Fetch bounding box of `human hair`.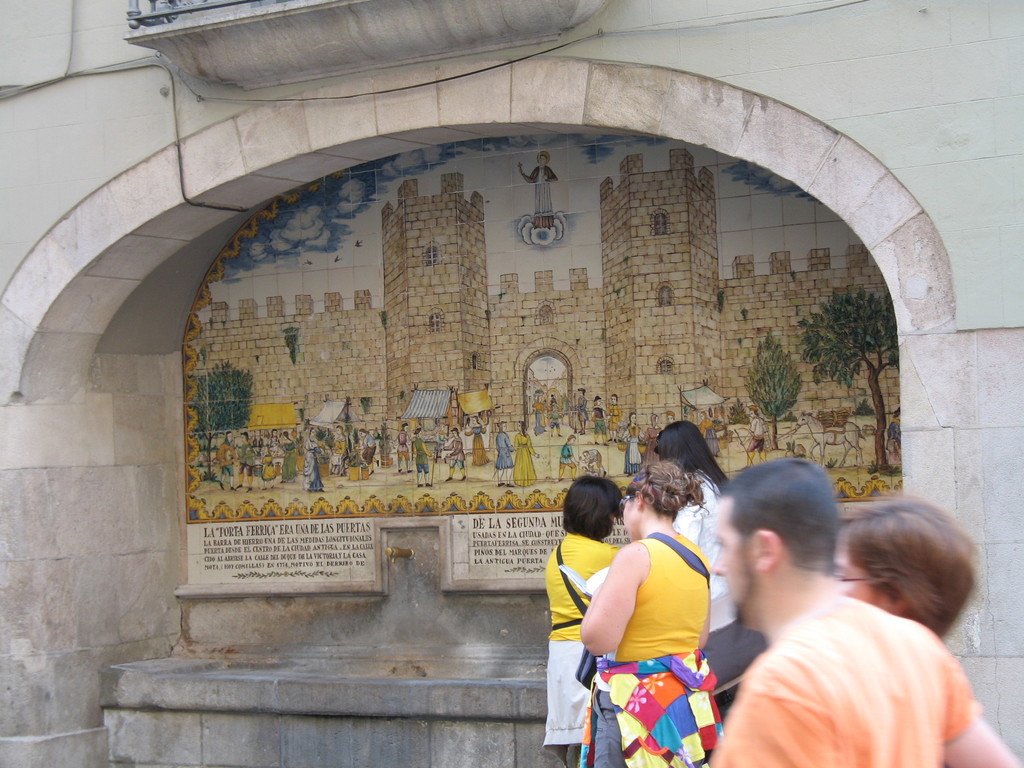
Bbox: select_region(714, 455, 837, 575).
